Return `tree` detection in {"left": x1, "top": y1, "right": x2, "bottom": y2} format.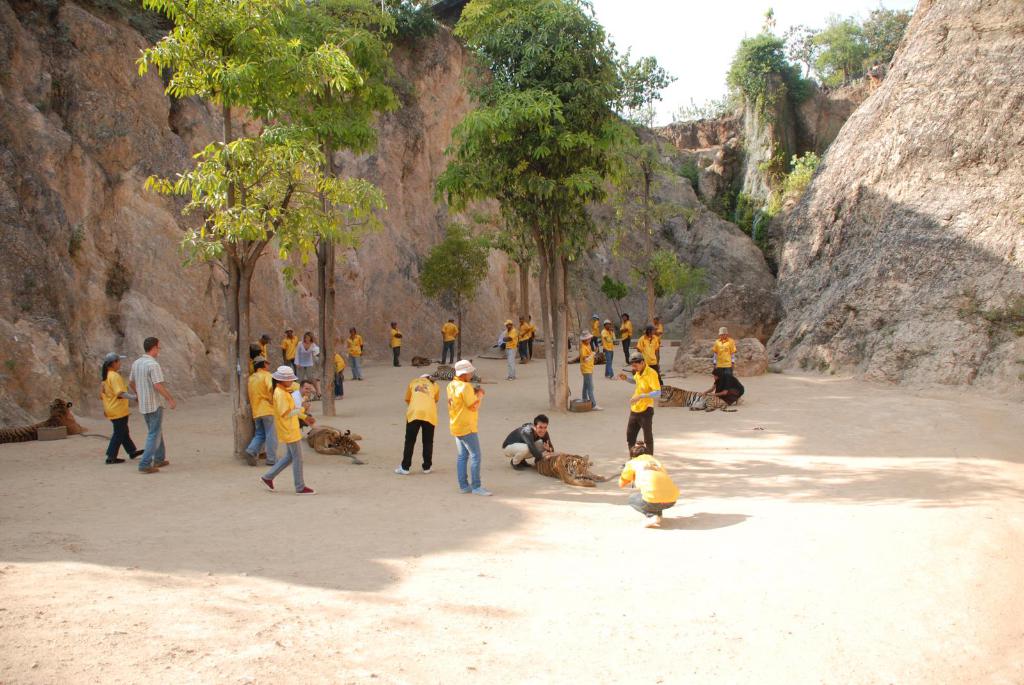
{"left": 141, "top": 0, "right": 384, "bottom": 459}.
